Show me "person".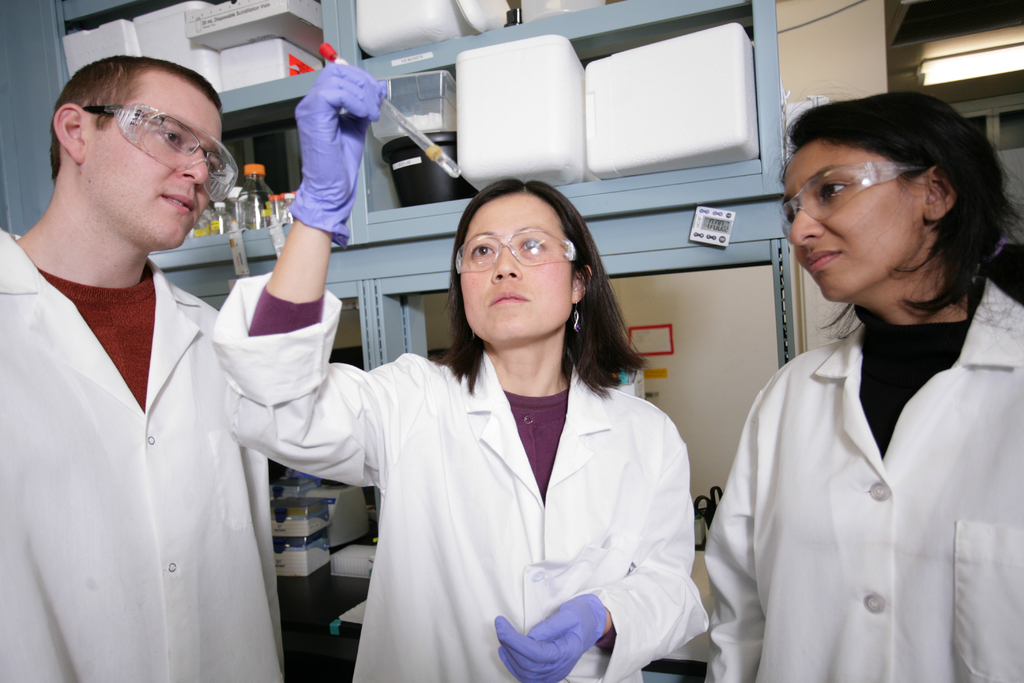
"person" is here: select_region(205, 54, 718, 682).
